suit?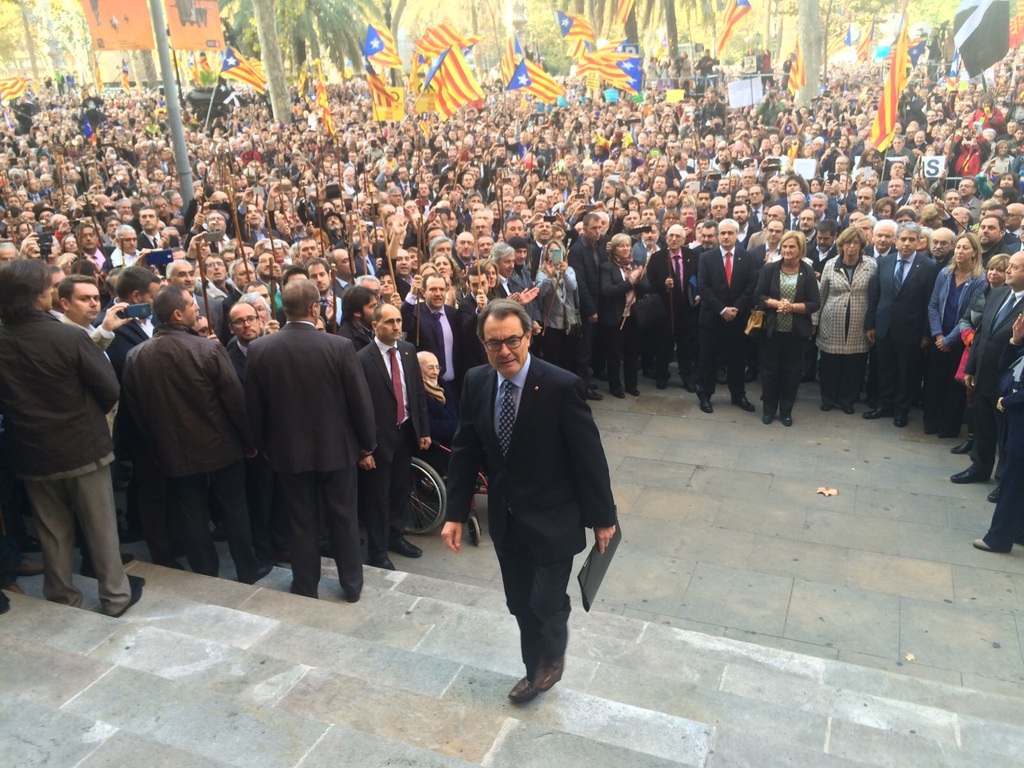
<bbox>139, 231, 161, 250</bbox>
